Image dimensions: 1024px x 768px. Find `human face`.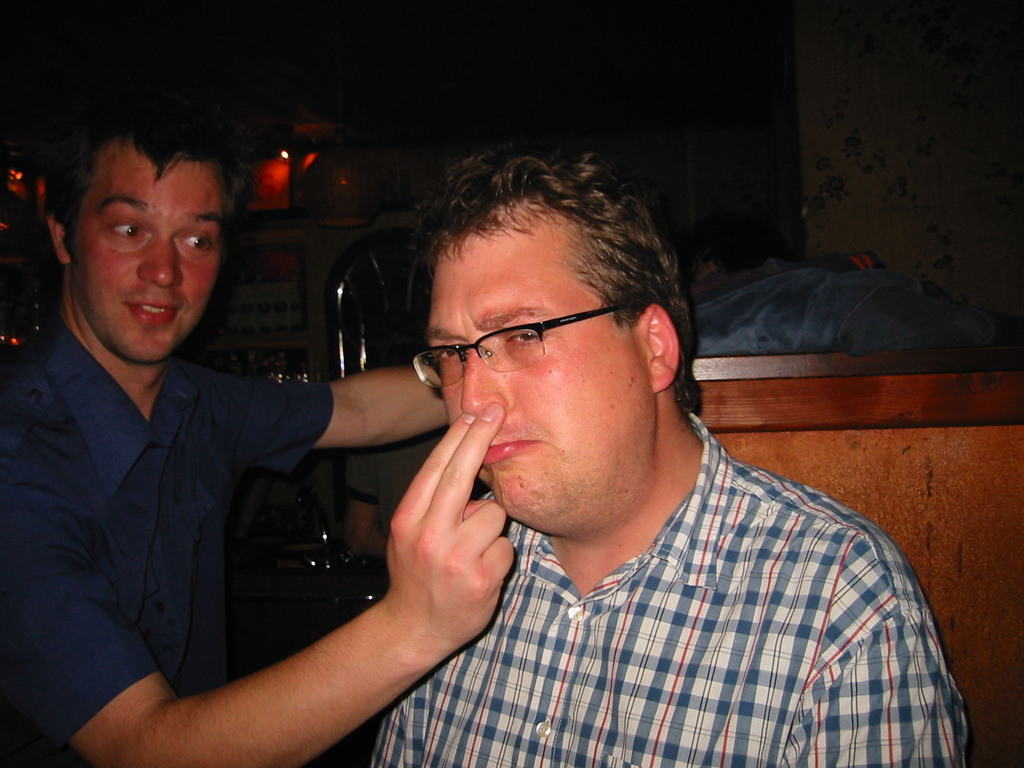
Rect(410, 219, 659, 531).
